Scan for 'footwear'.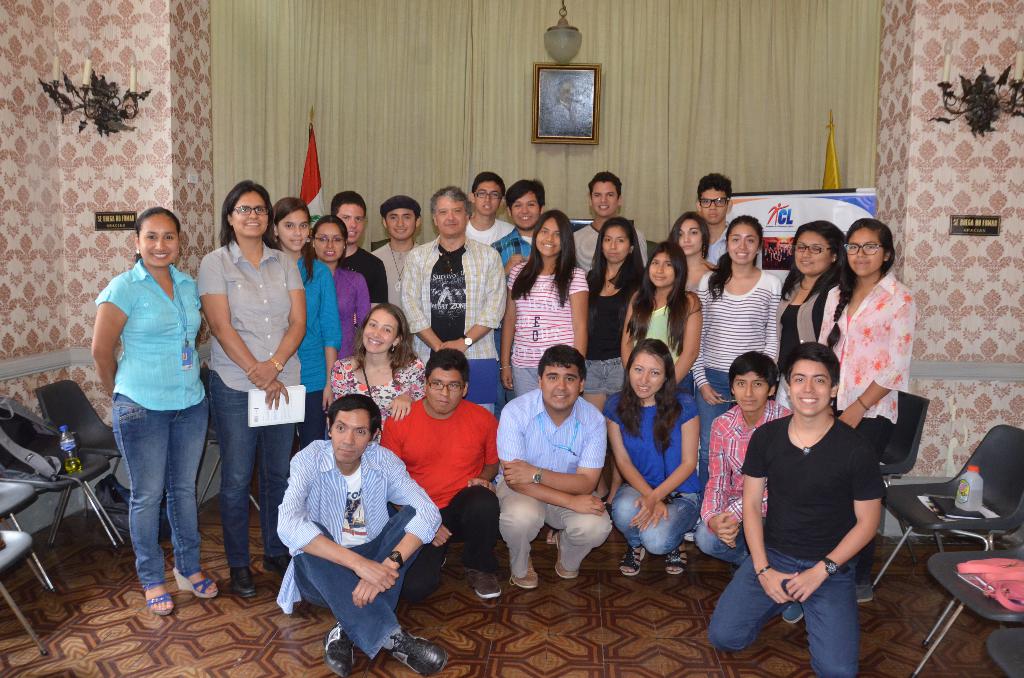
Scan result: [x1=262, y1=554, x2=295, y2=576].
